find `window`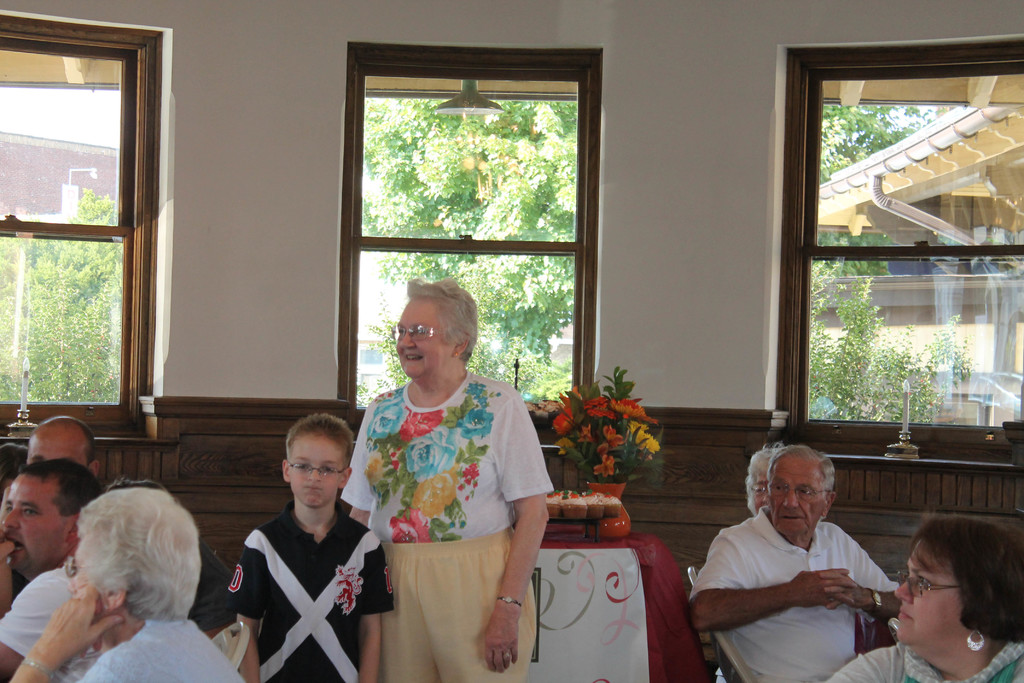
{"x1": 0, "y1": 6, "x2": 172, "y2": 436}
